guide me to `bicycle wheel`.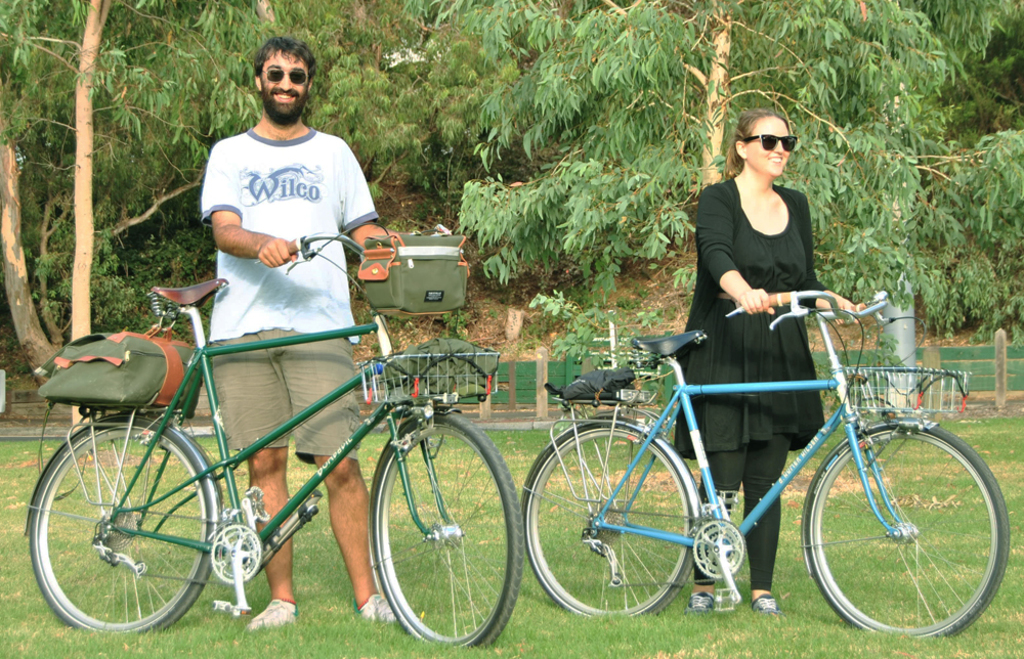
Guidance: 367/410/518/649.
